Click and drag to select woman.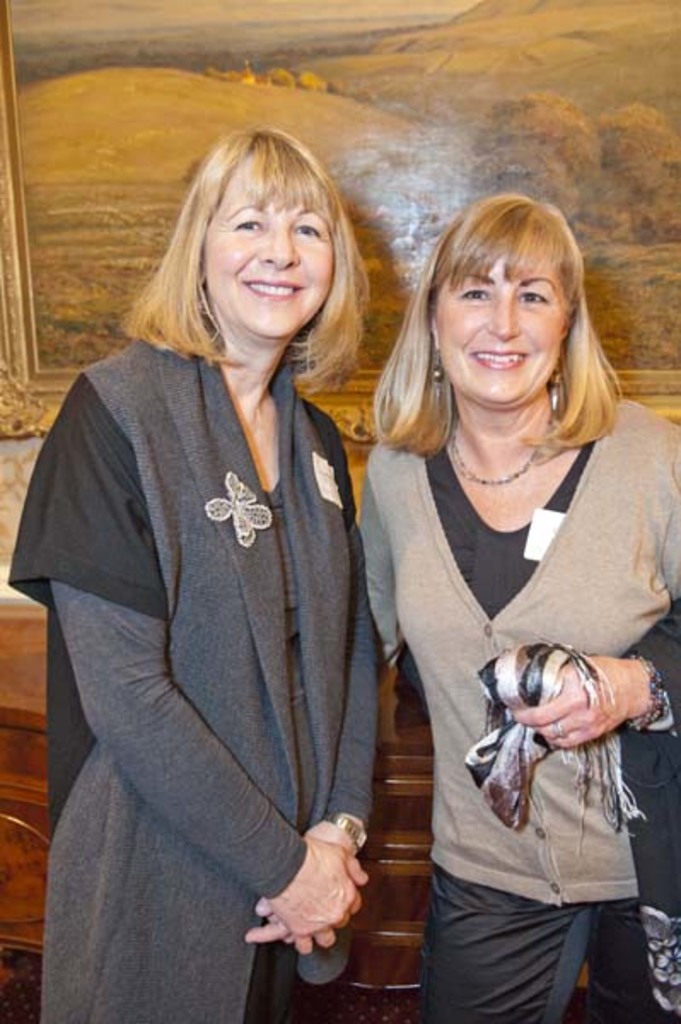
Selection: Rect(29, 118, 391, 998).
